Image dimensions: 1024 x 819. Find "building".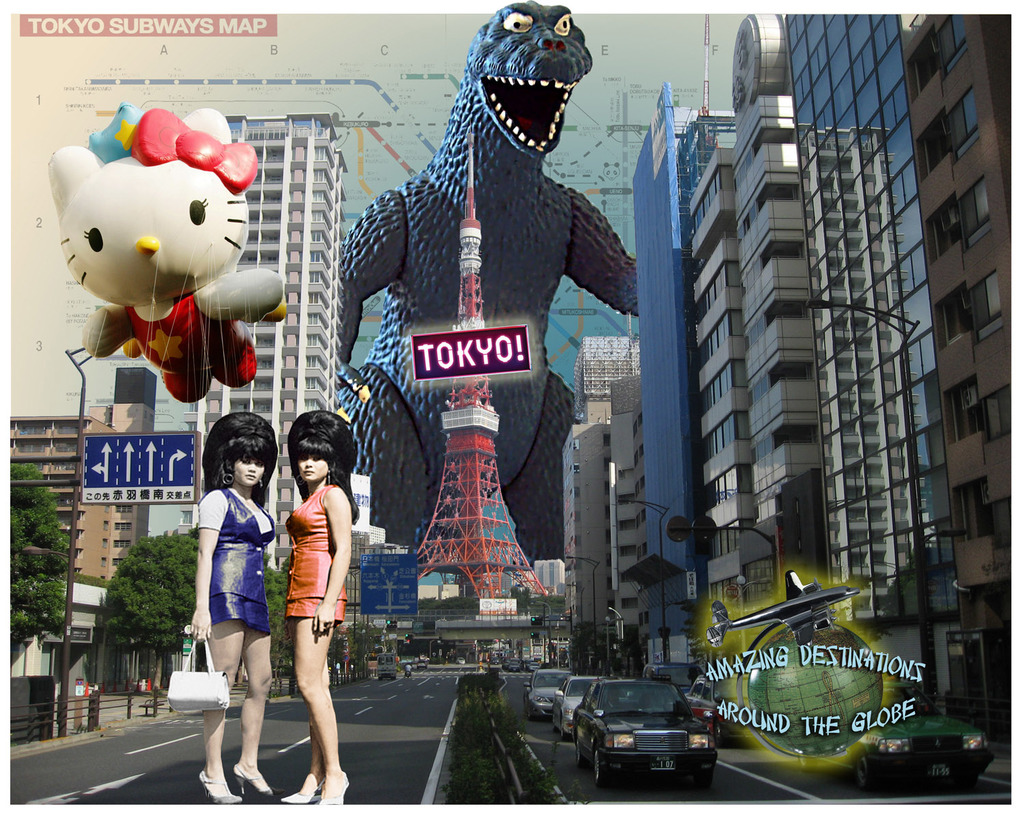
BBox(0, 416, 106, 584).
